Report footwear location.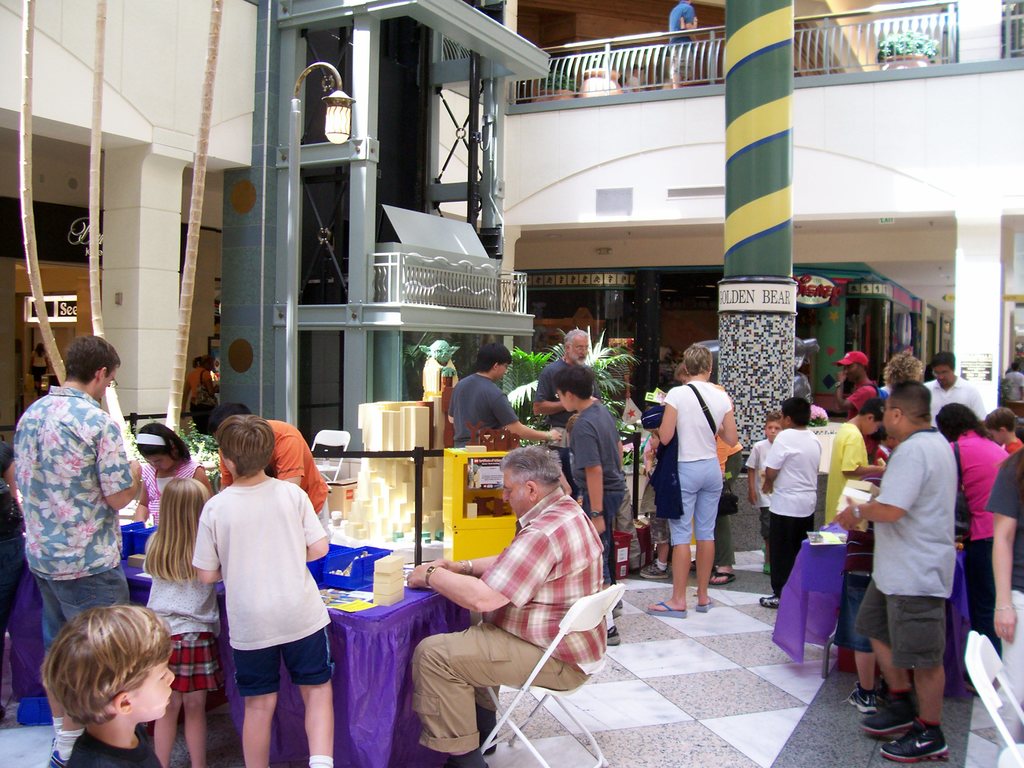
Report: bbox=[696, 579, 717, 618].
